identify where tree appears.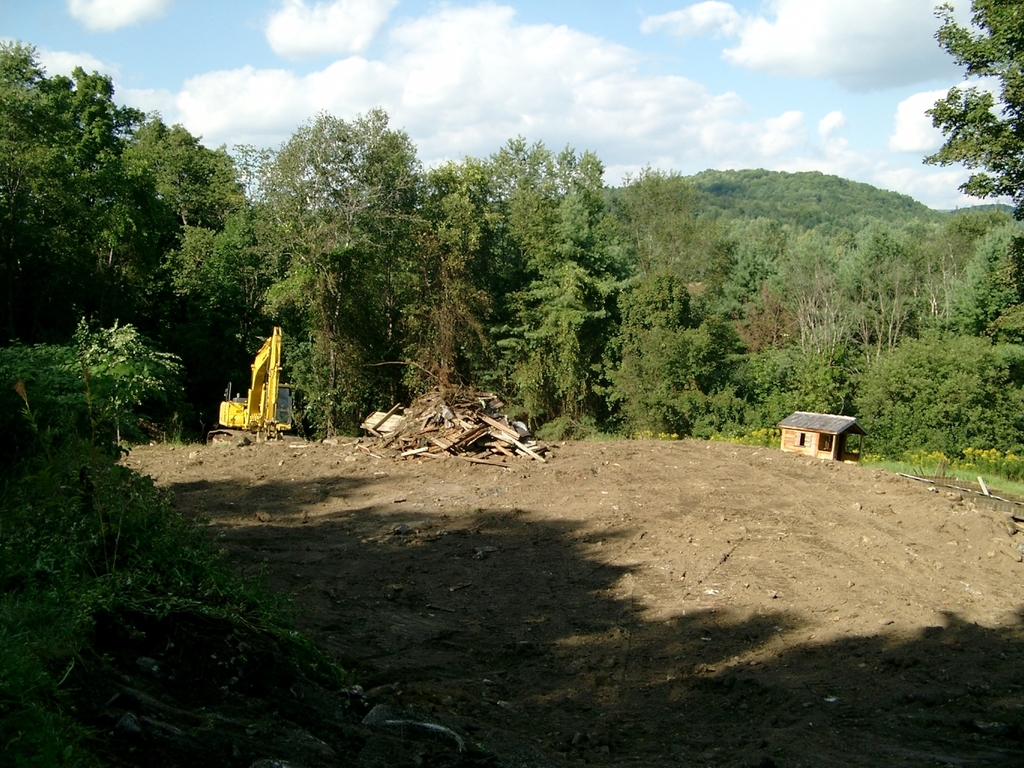
Appears at x1=837, y1=212, x2=930, y2=344.
